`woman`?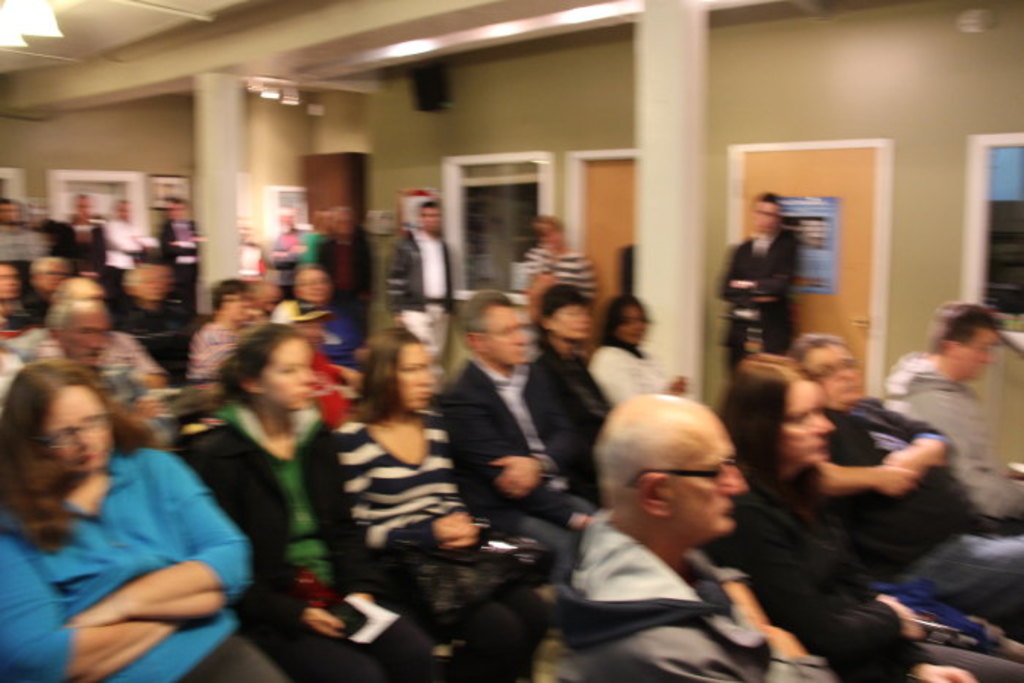
[left=177, top=322, right=424, bottom=682]
